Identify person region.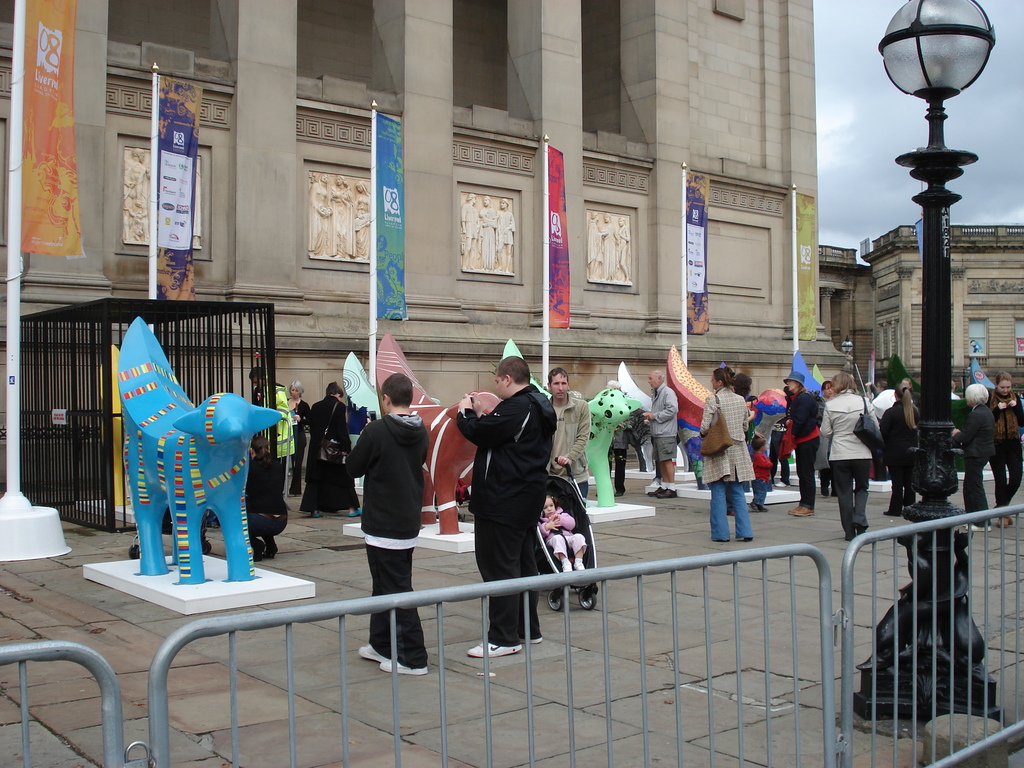
Region: 698 367 765 545.
